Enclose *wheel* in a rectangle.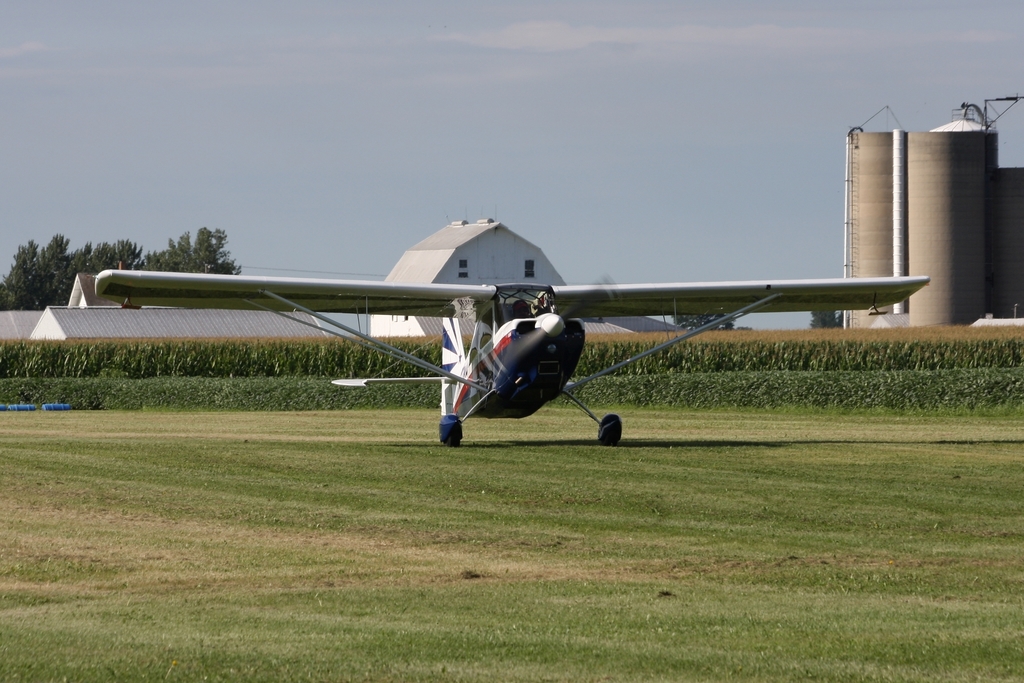
left=591, top=410, right=624, bottom=446.
